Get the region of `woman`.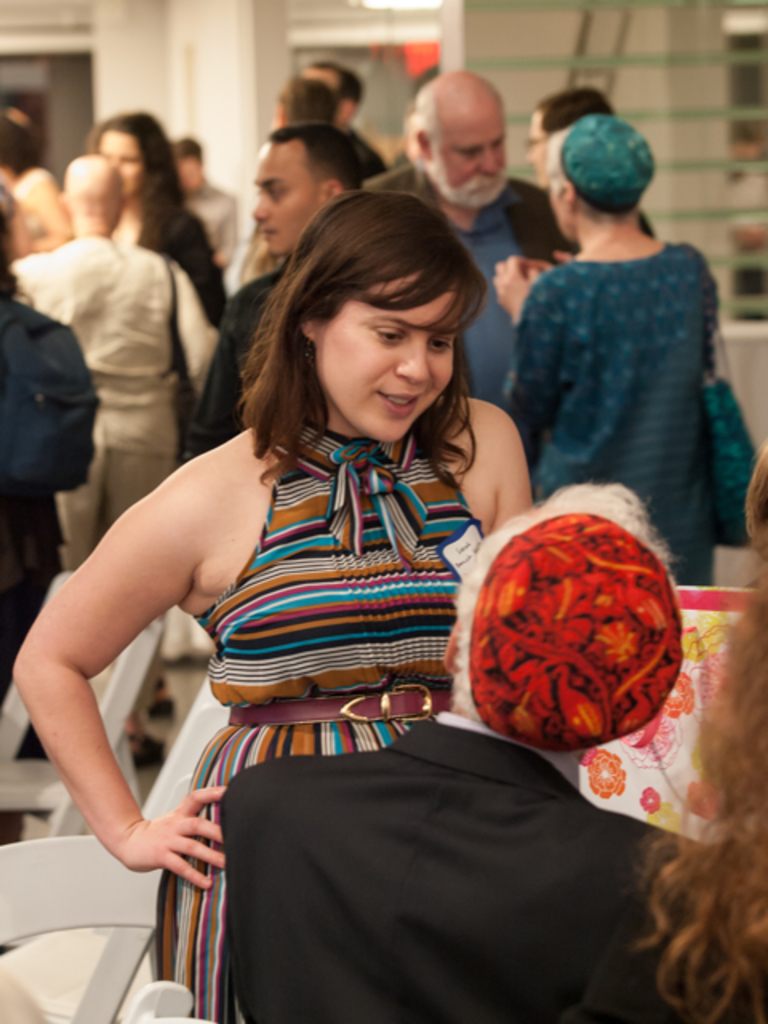
{"x1": 488, "y1": 118, "x2": 720, "y2": 581}.
